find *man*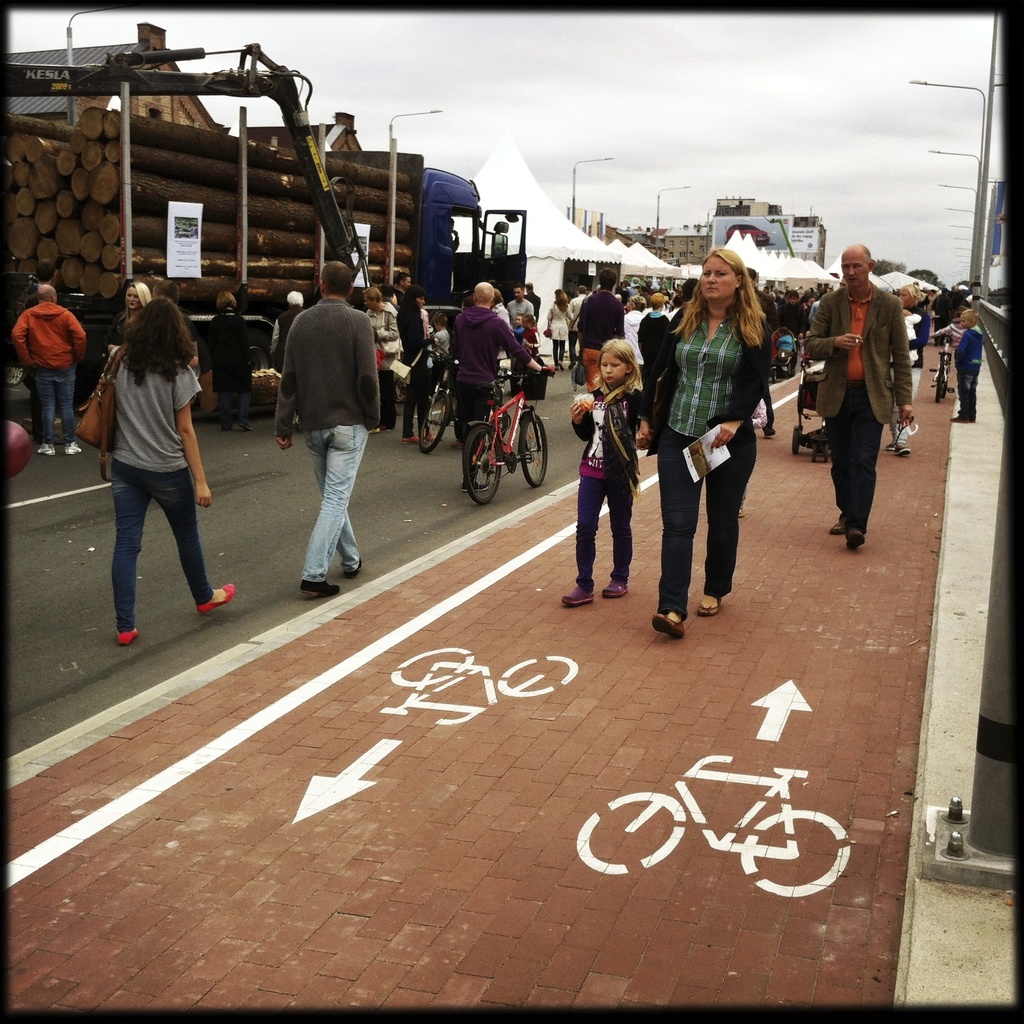
[left=264, top=259, right=394, bottom=591]
